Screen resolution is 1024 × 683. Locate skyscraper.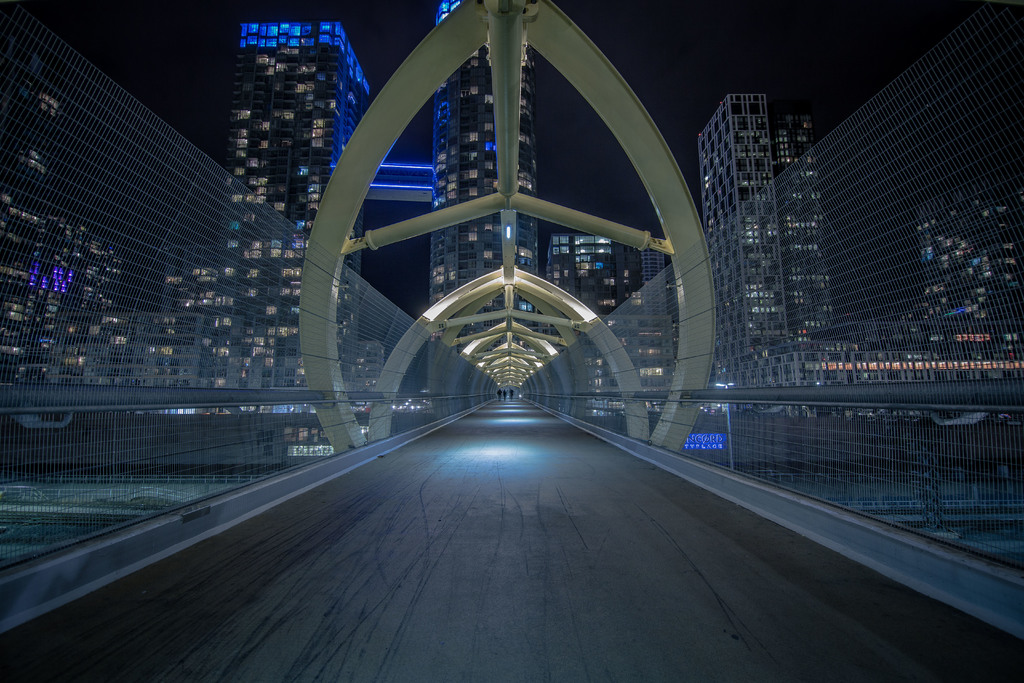
[426,0,535,359].
